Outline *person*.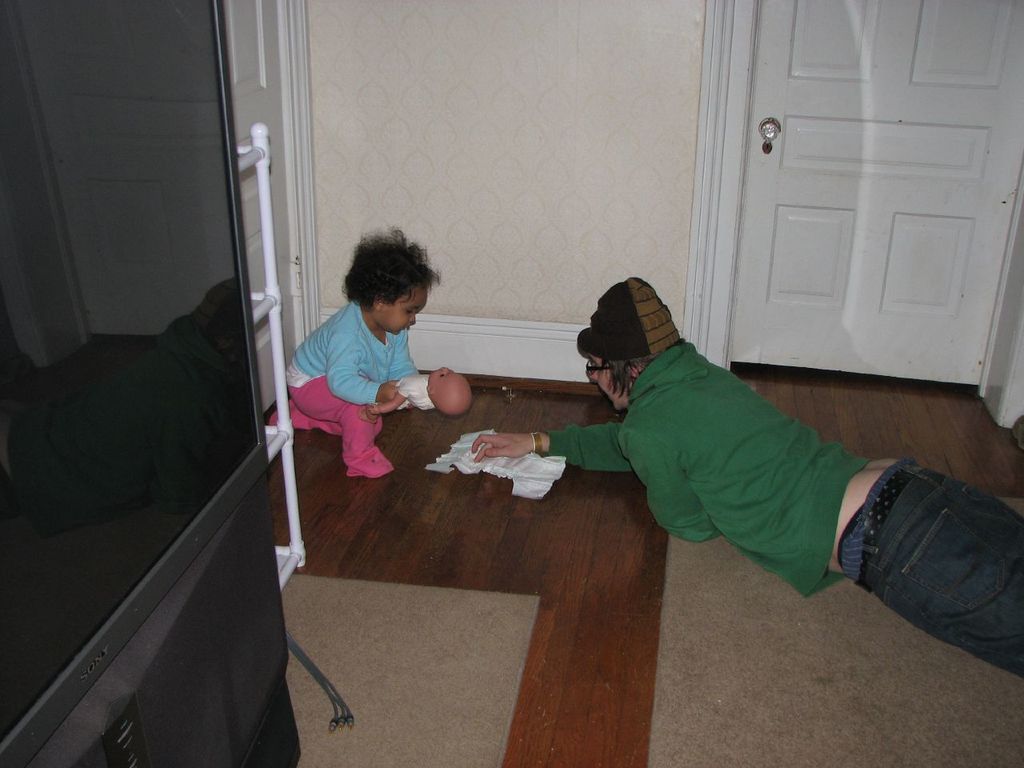
Outline: bbox=(467, 264, 1023, 682).
